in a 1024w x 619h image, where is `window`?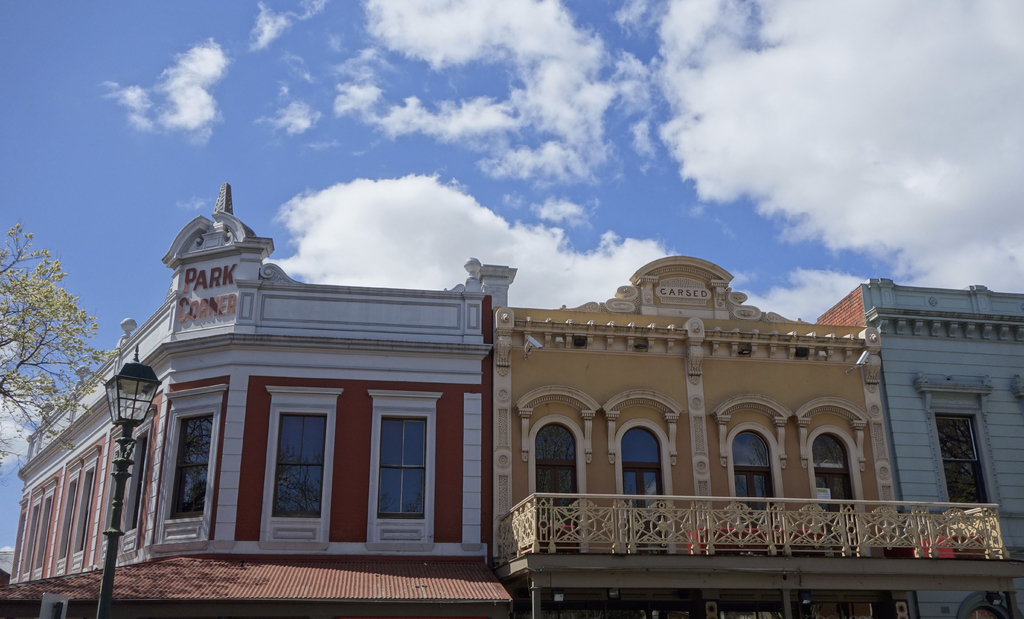
[99, 426, 123, 562].
